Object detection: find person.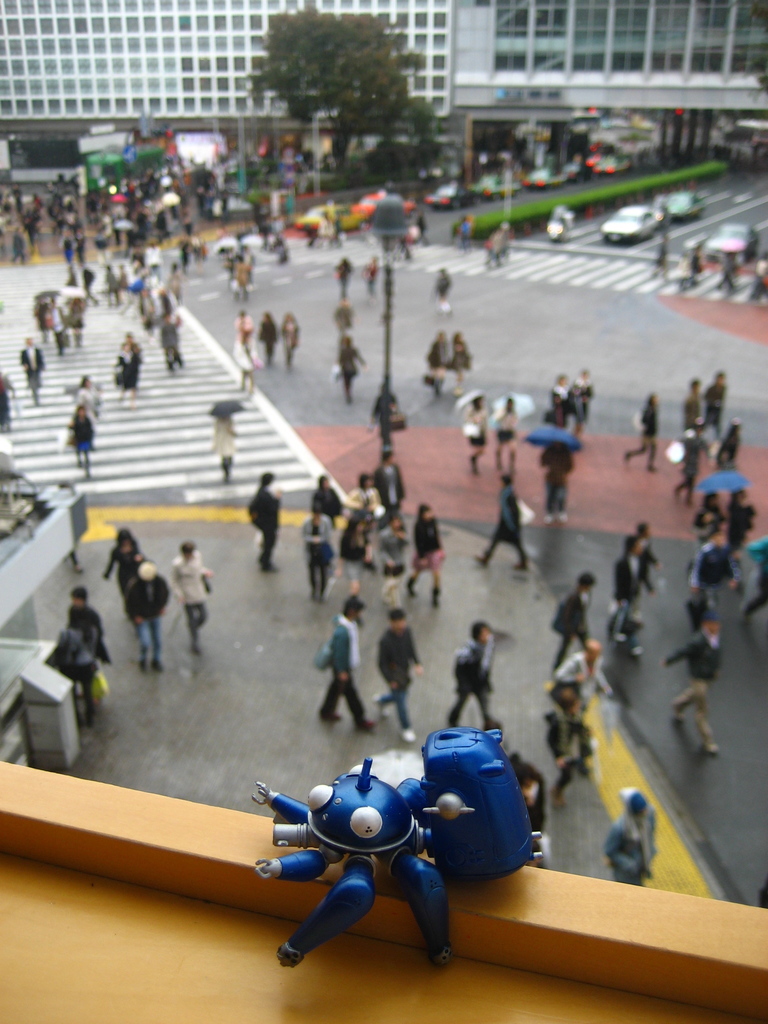
pyautogui.locateOnScreen(703, 371, 728, 452).
